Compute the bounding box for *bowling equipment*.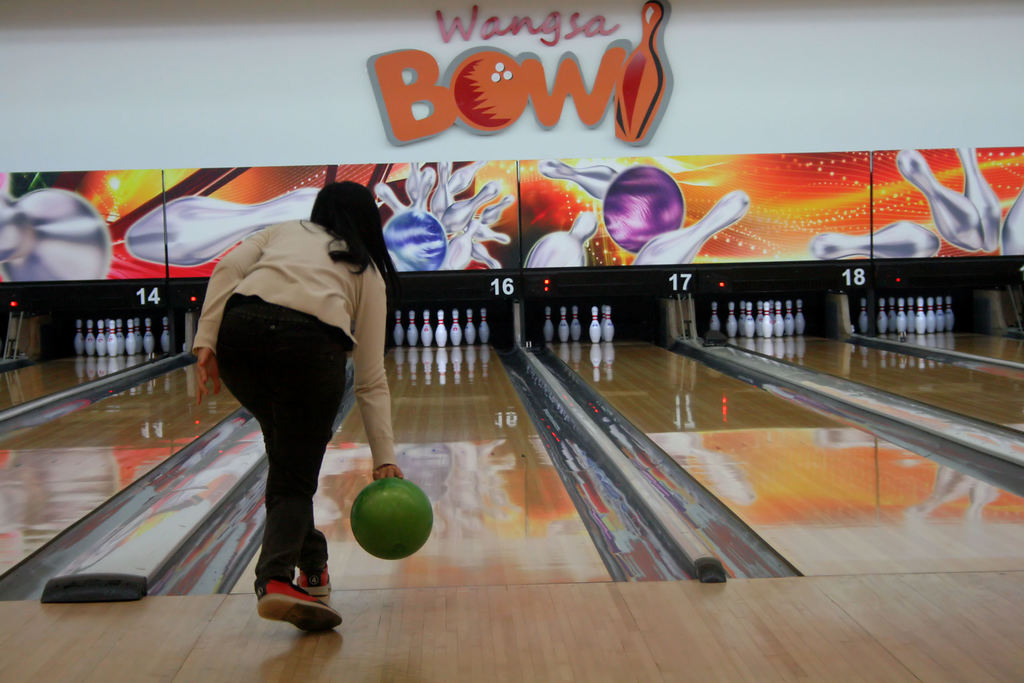
box(394, 313, 408, 344).
